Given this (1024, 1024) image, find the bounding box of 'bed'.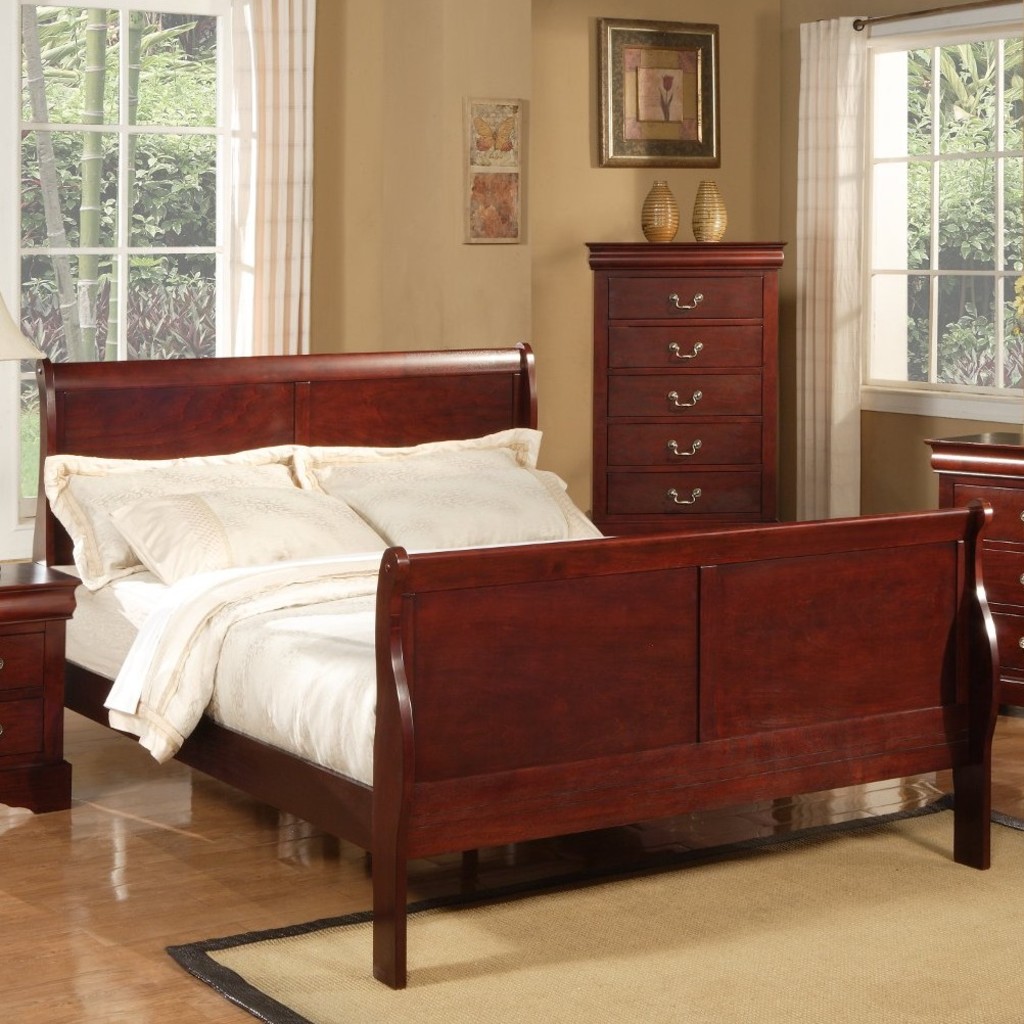
left=28, top=341, right=1008, bottom=990.
